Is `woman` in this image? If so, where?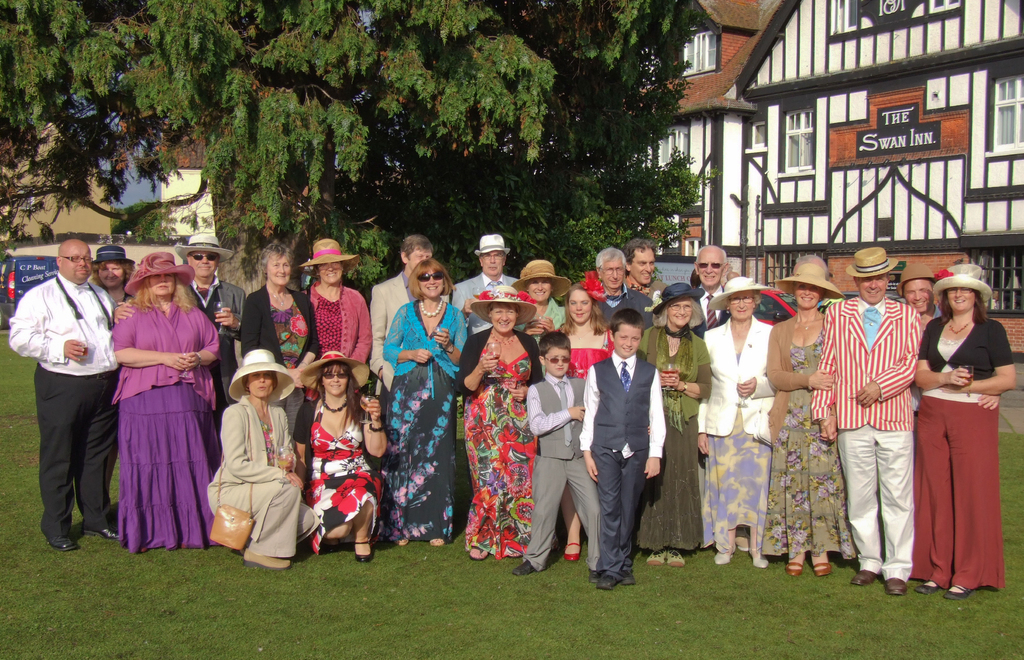
Yes, at rect(509, 261, 568, 346).
